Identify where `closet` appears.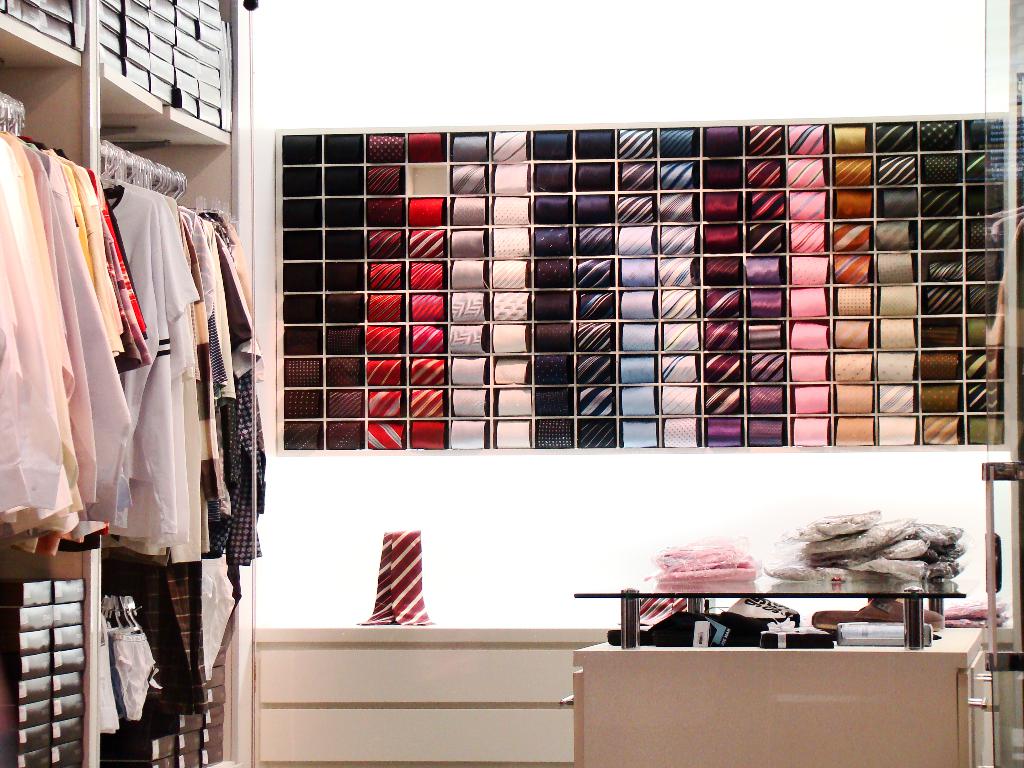
Appears at pyautogui.locateOnScreen(0, 0, 253, 767).
